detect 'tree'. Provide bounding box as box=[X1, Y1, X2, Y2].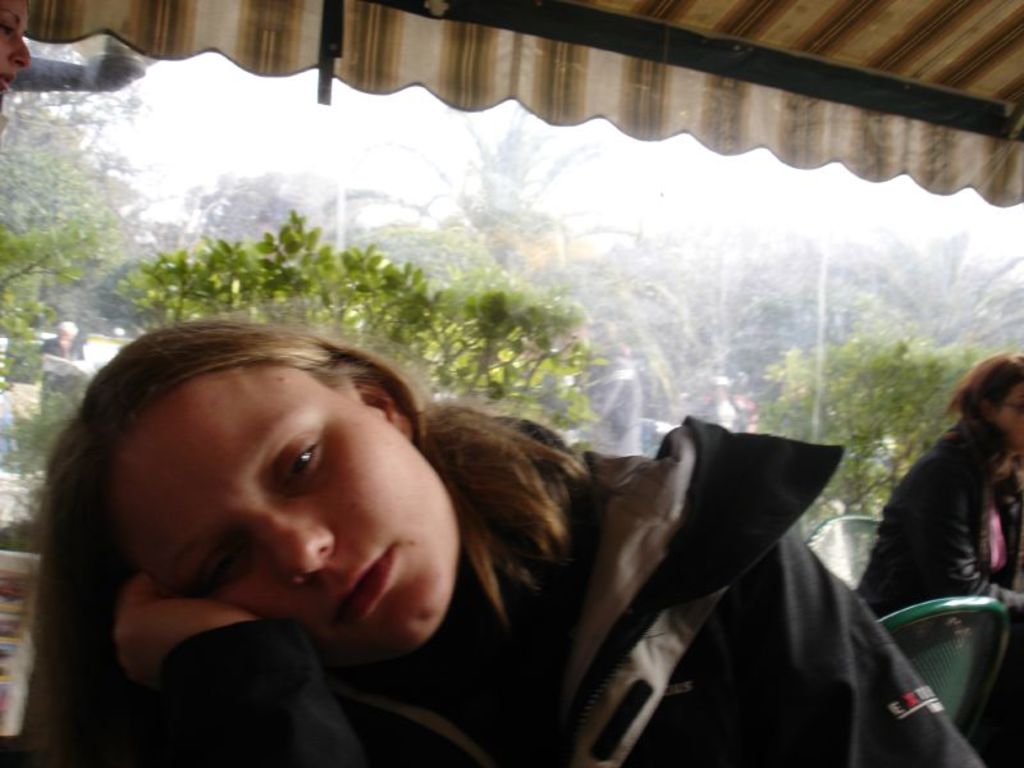
box=[787, 221, 1023, 372].
